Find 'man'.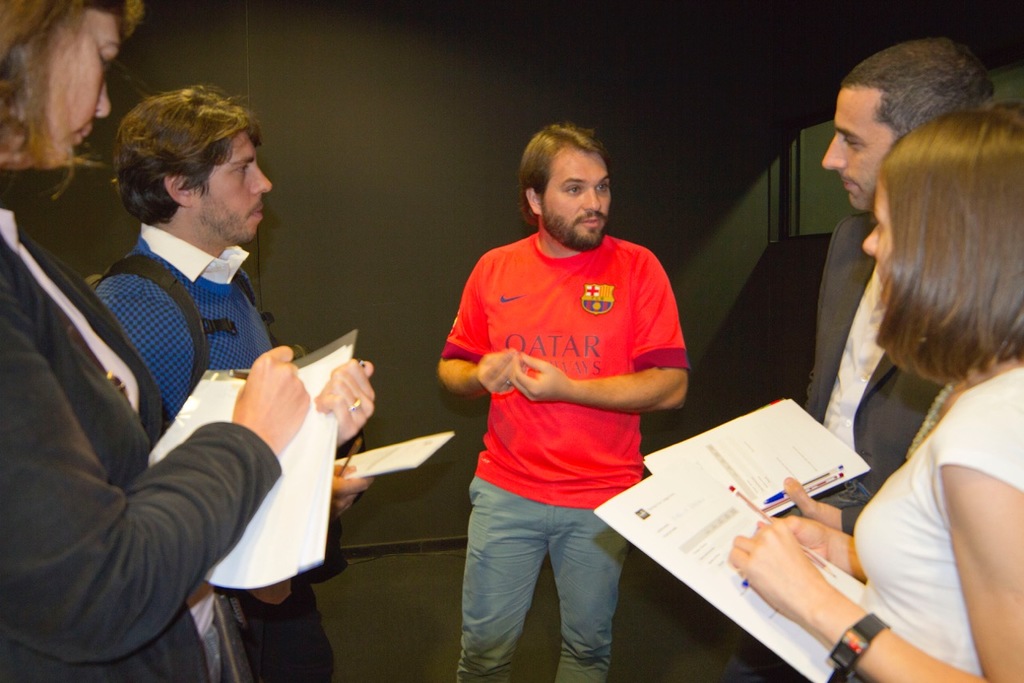
<box>725,38,998,682</box>.
